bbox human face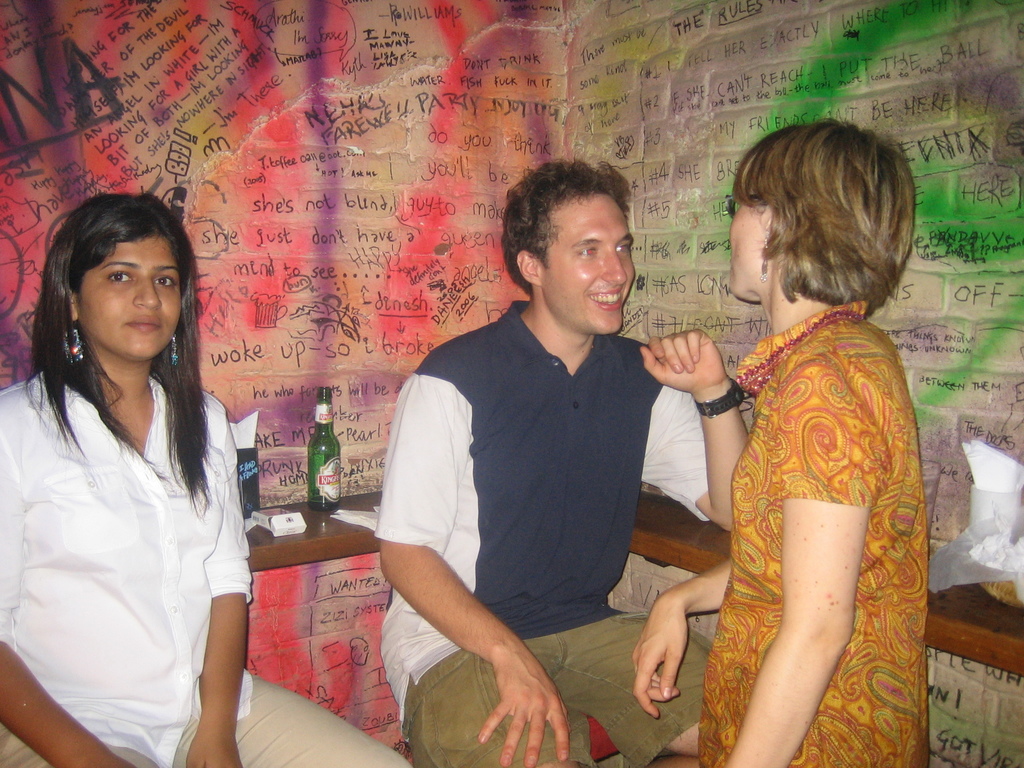
x1=81 y1=236 x2=179 y2=361
